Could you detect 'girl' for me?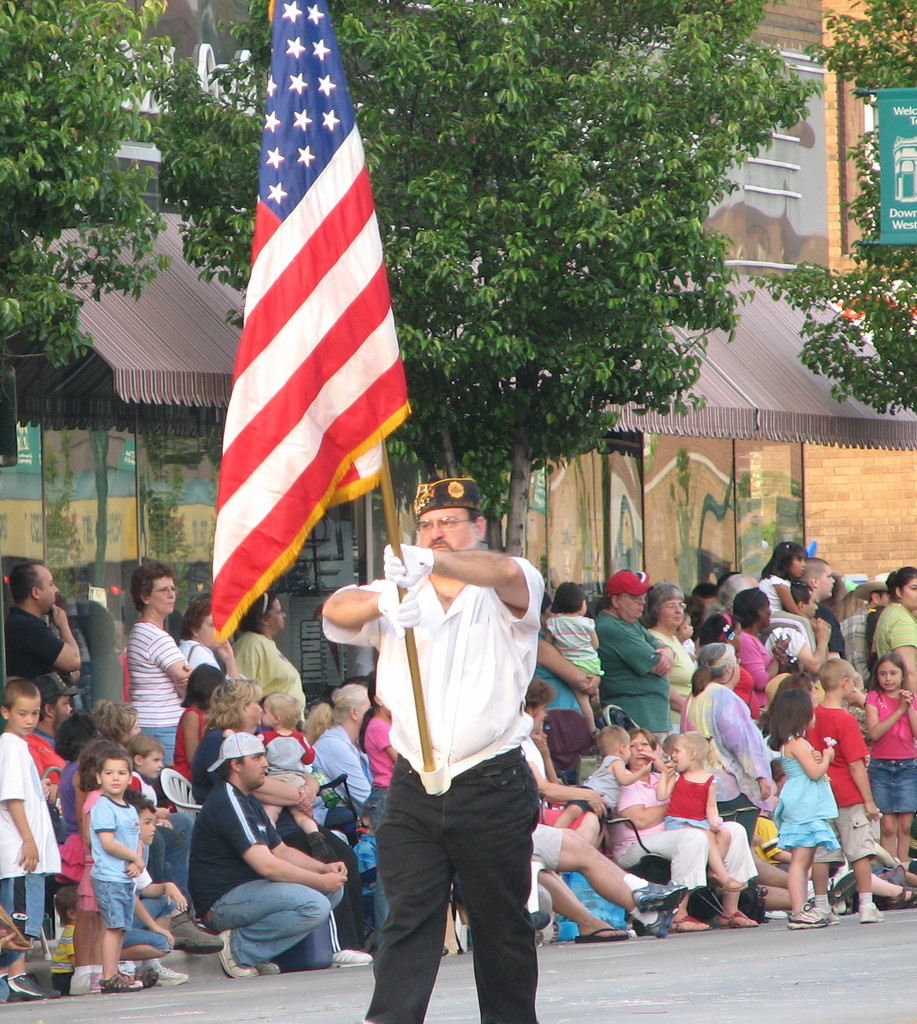
Detection result: <region>758, 544, 818, 653</region>.
